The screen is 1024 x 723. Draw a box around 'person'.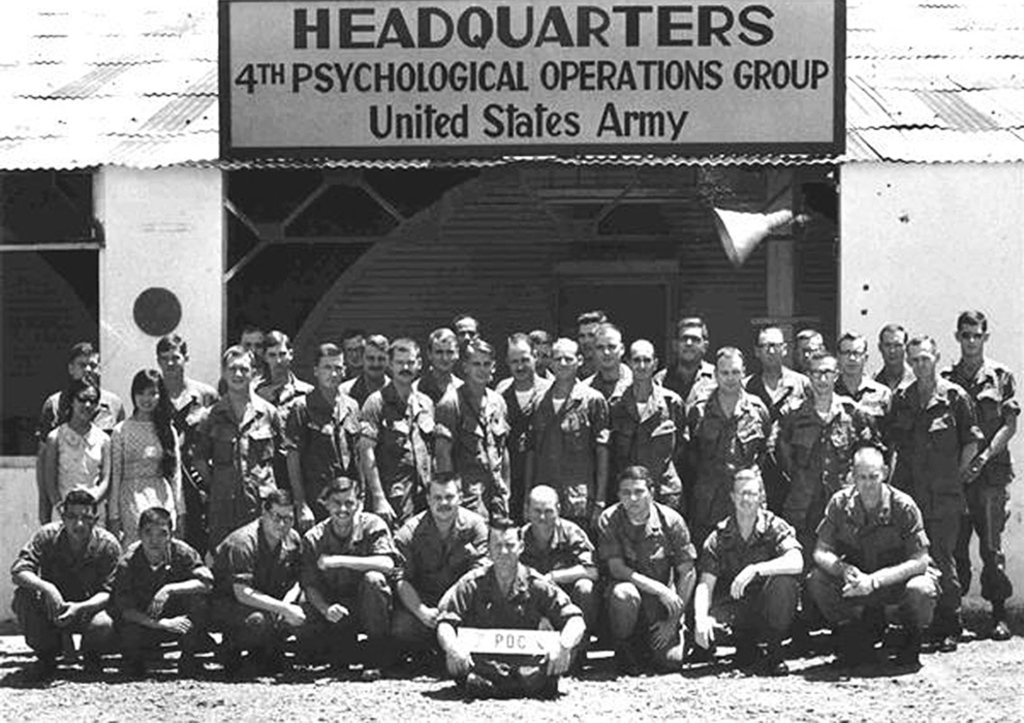
detection(107, 494, 209, 686).
